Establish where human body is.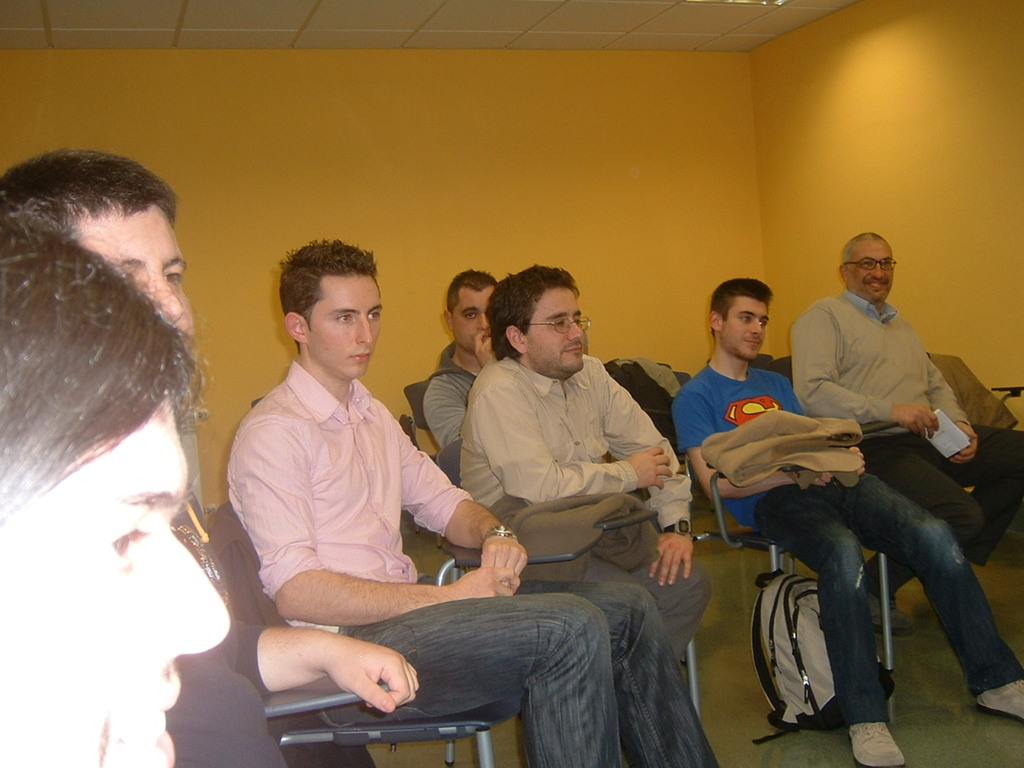
Established at x1=668 y1=350 x2=1023 y2=767.
